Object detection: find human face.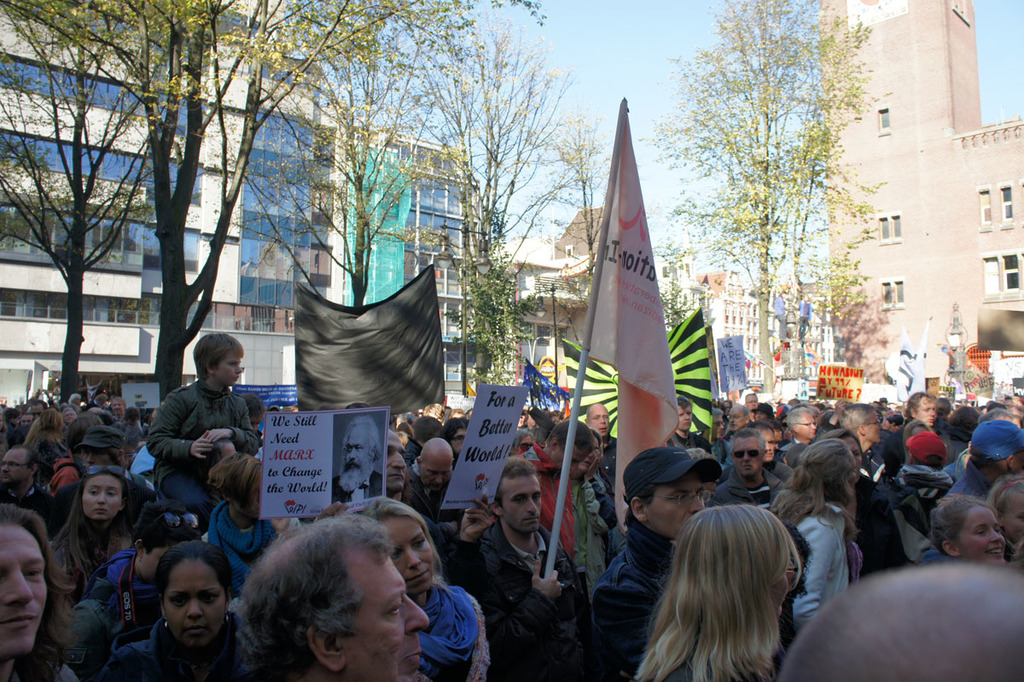
pyautogui.locateOnScreen(63, 407, 77, 423).
